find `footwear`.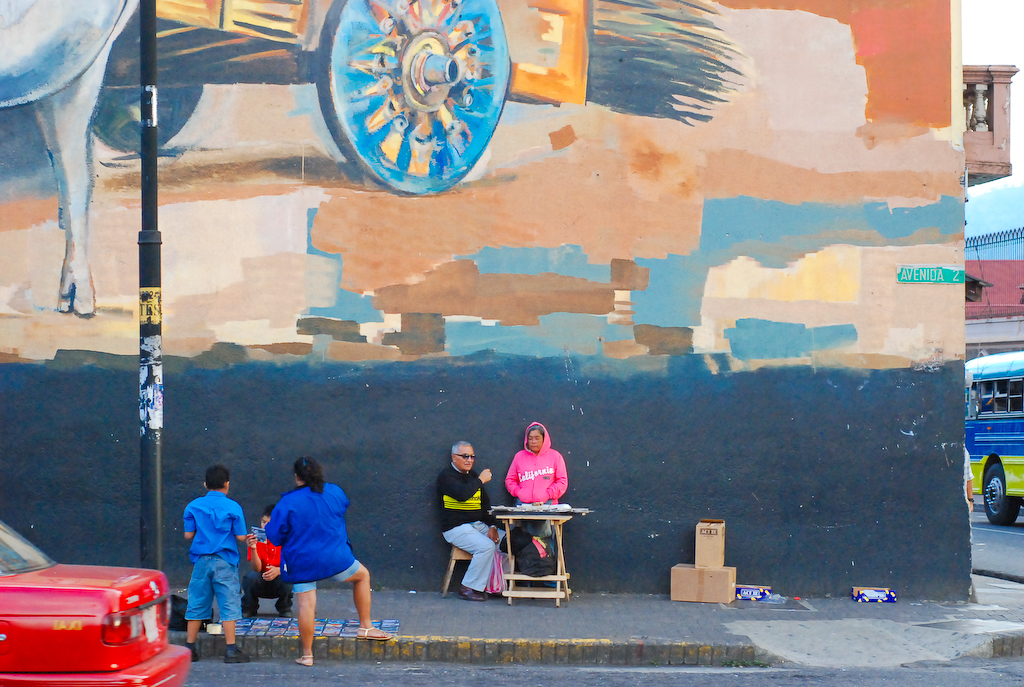
<box>279,606,294,618</box>.
